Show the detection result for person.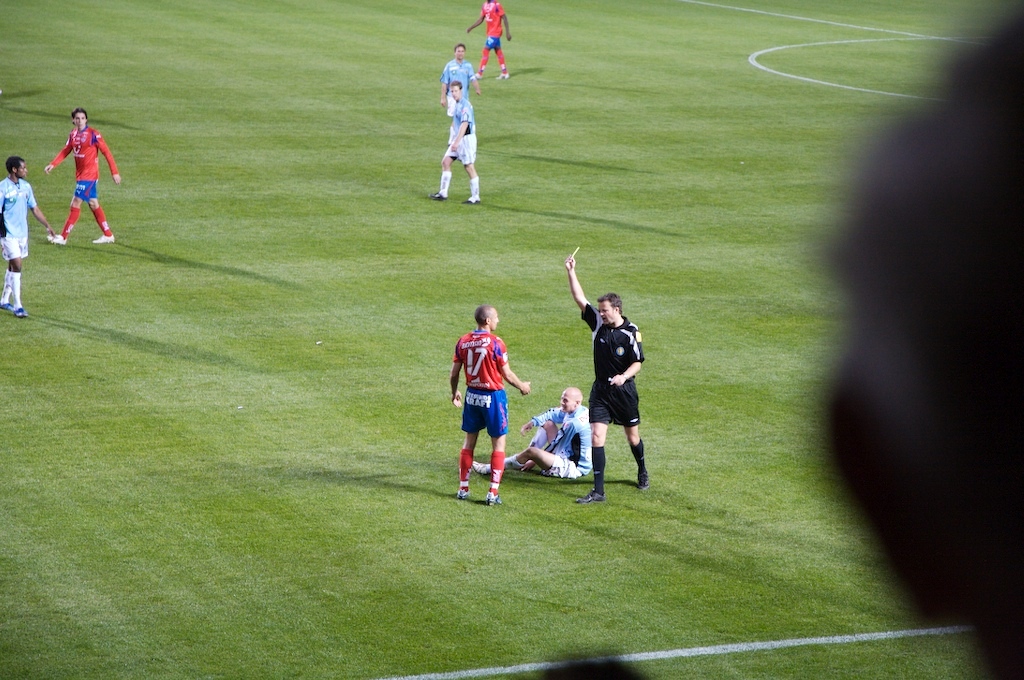
(x1=452, y1=303, x2=529, y2=509).
